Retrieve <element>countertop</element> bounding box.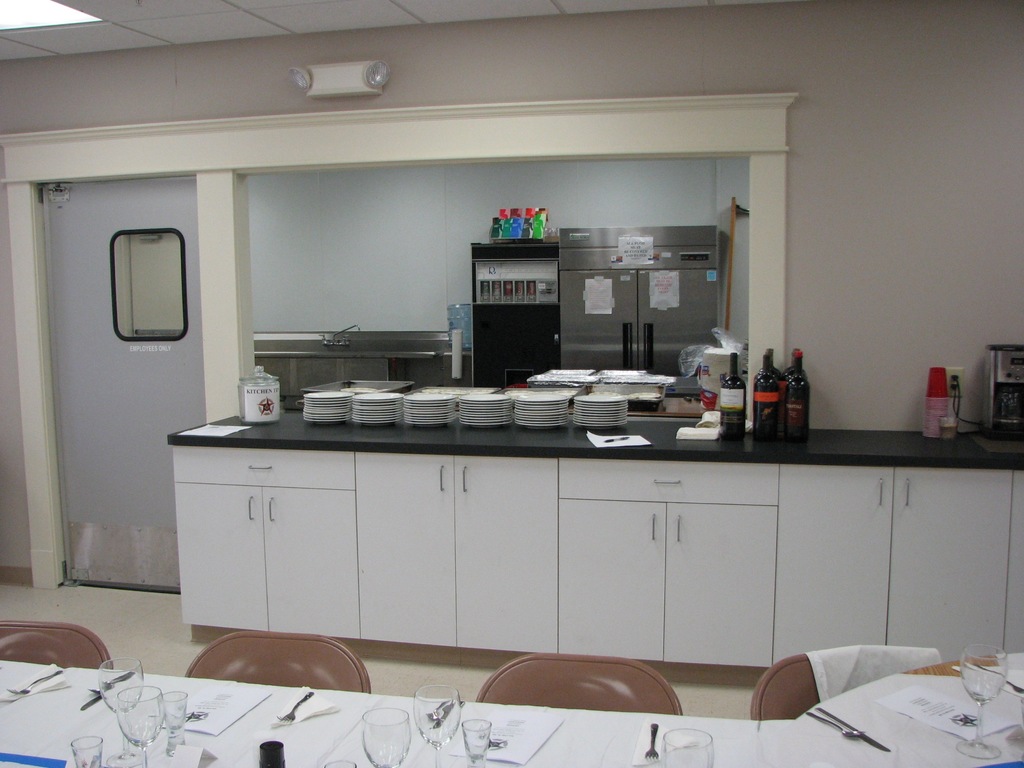
Bounding box: {"left": 174, "top": 374, "right": 1023, "bottom": 669}.
